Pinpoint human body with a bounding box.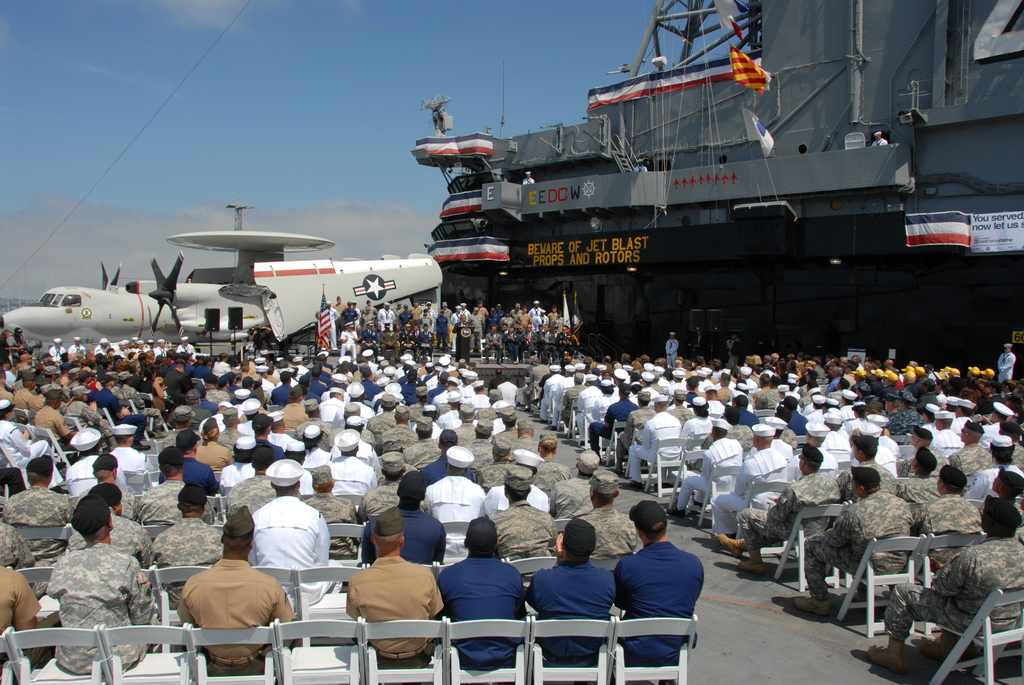
<bbox>610, 517, 704, 665</bbox>.
